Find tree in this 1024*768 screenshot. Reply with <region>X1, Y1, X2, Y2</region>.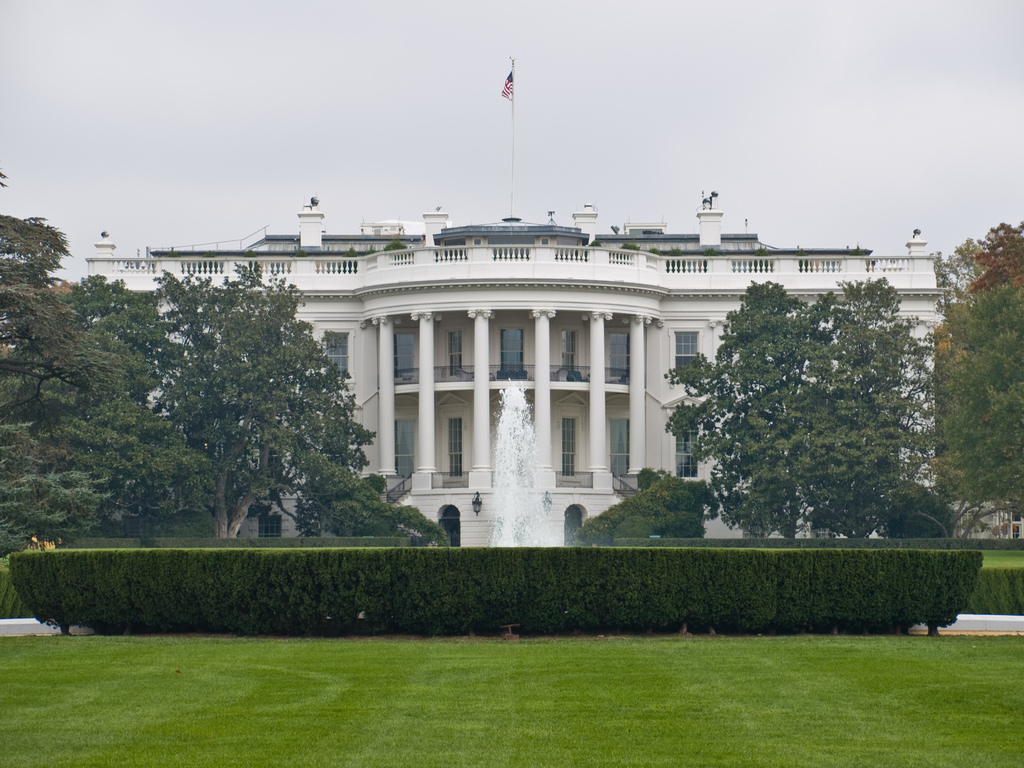
<region>935, 221, 1023, 546</region>.
